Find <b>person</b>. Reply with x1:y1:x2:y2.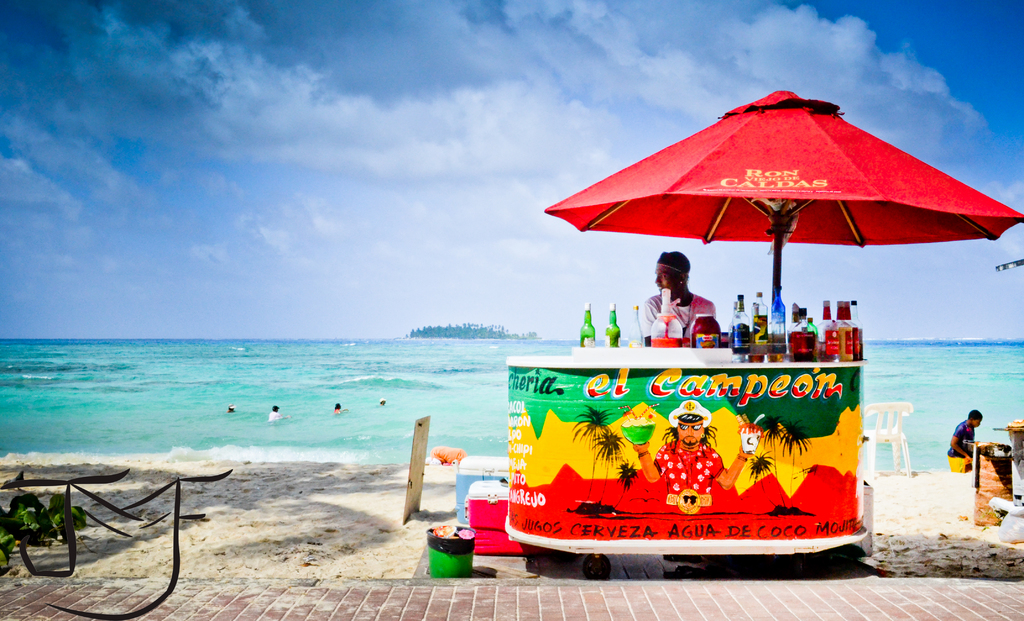
955:398:1002:492.
